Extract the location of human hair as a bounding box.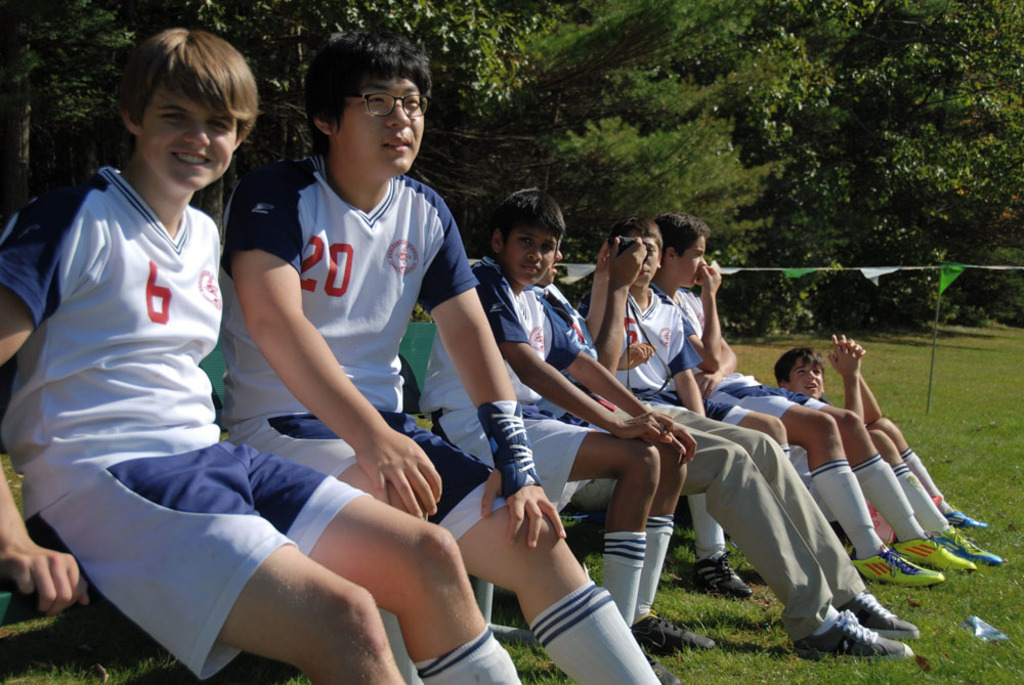
x1=487, y1=185, x2=567, y2=267.
